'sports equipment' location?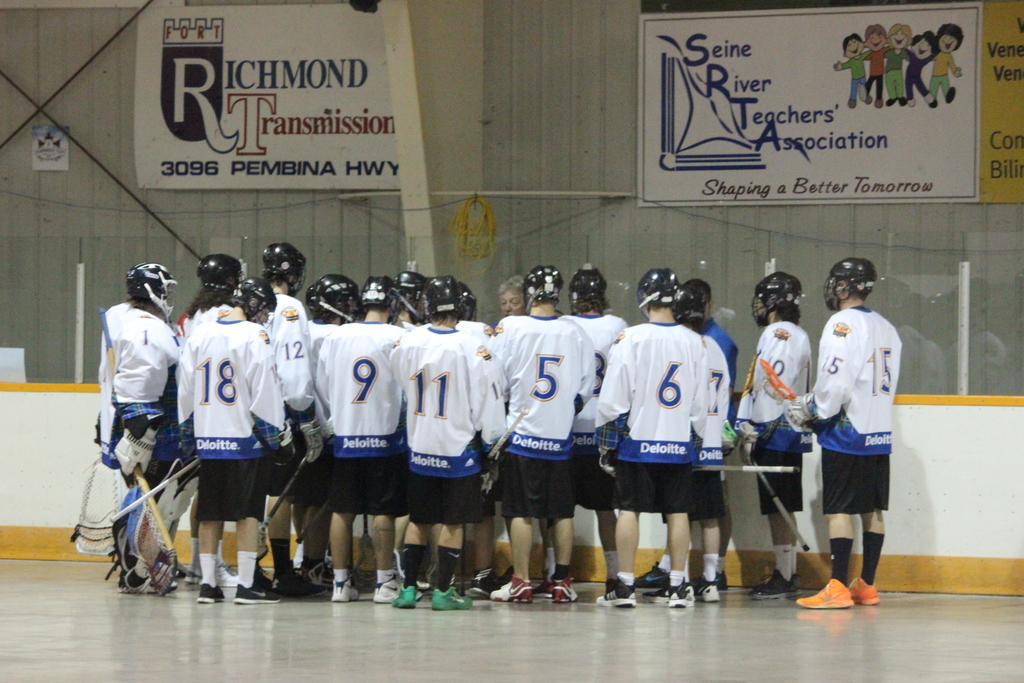
[741,444,832,589]
